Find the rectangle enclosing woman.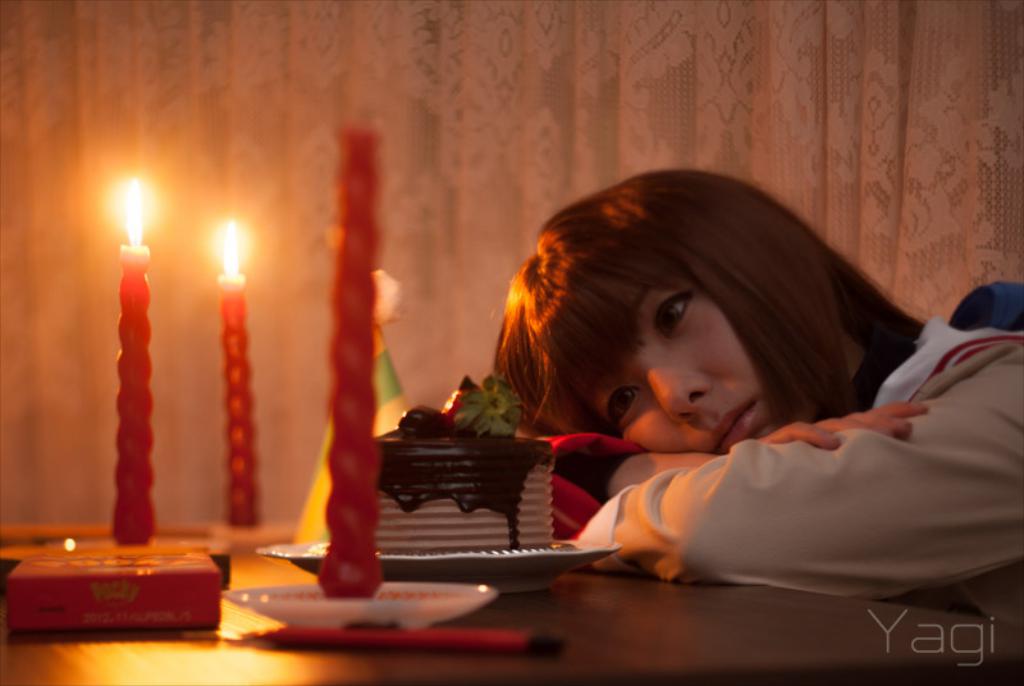
<region>399, 151, 997, 608</region>.
